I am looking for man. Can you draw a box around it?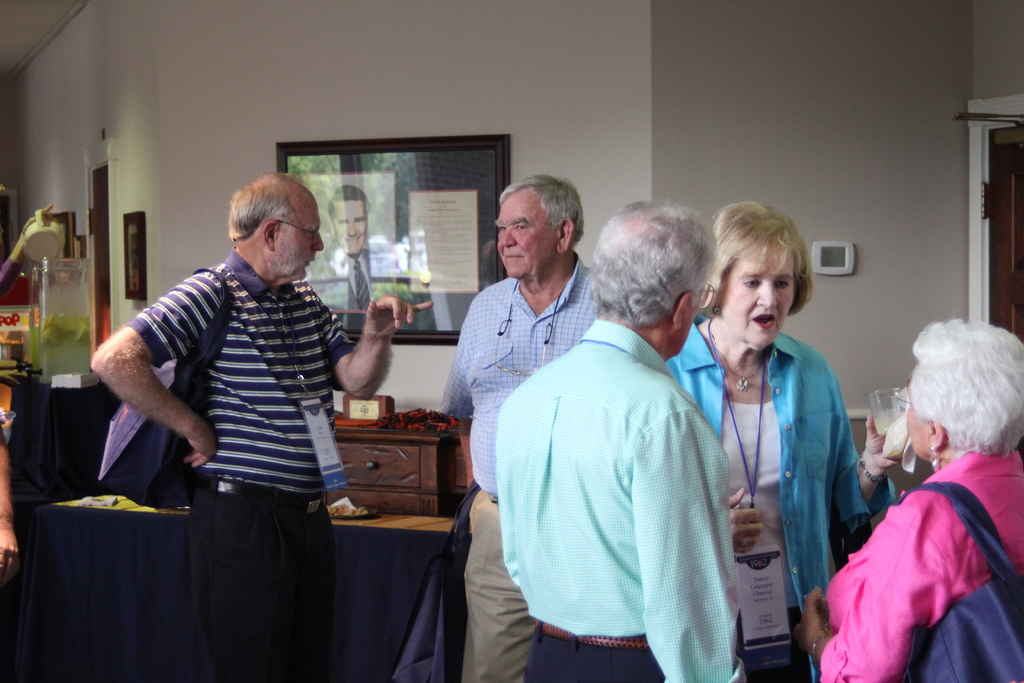
Sure, the bounding box is <box>428,176,598,682</box>.
